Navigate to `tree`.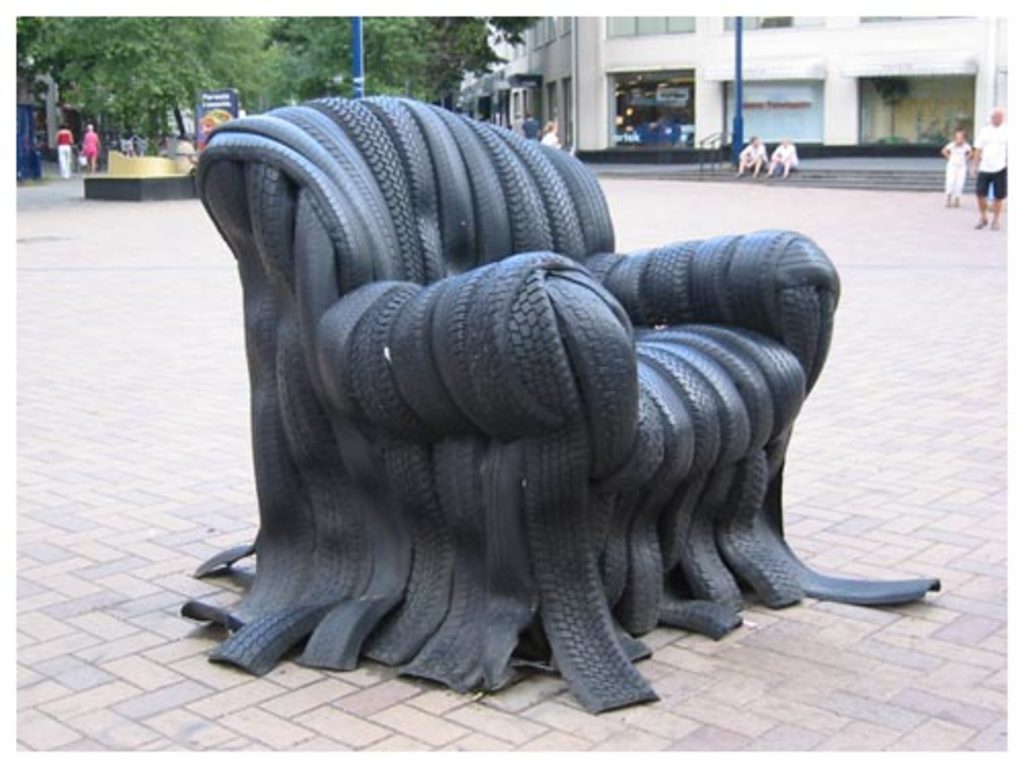
Navigation target: <region>160, 0, 287, 139</region>.
